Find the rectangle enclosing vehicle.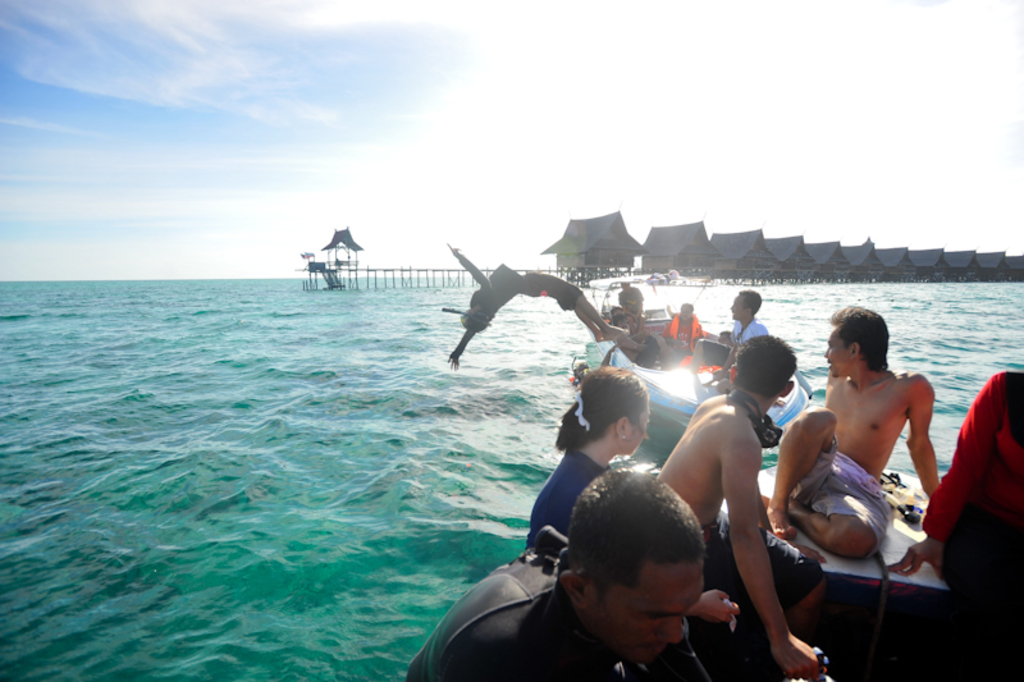
bbox(721, 464, 956, 681).
